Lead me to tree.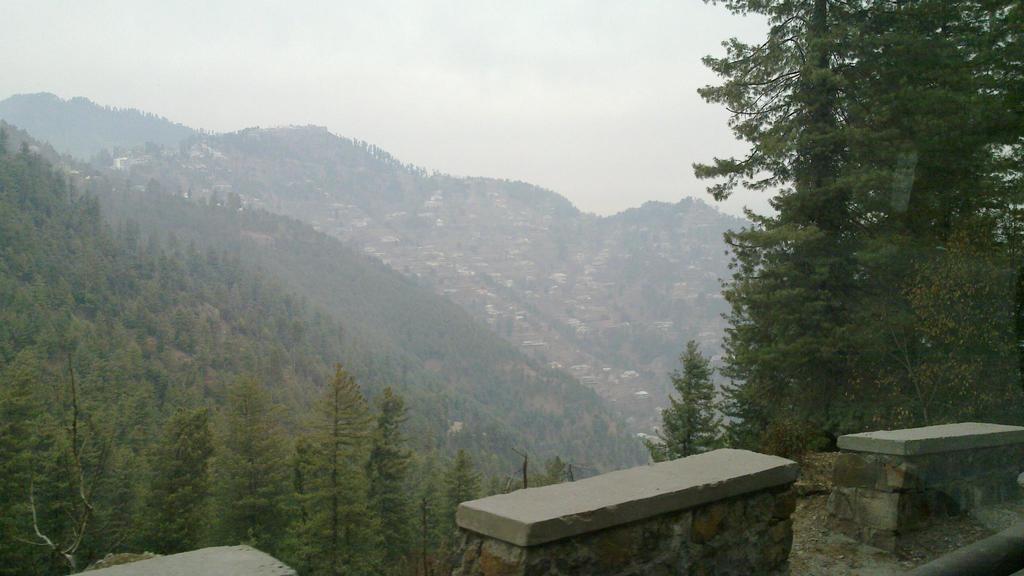
Lead to (left=641, top=336, right=730, bottom=464).
